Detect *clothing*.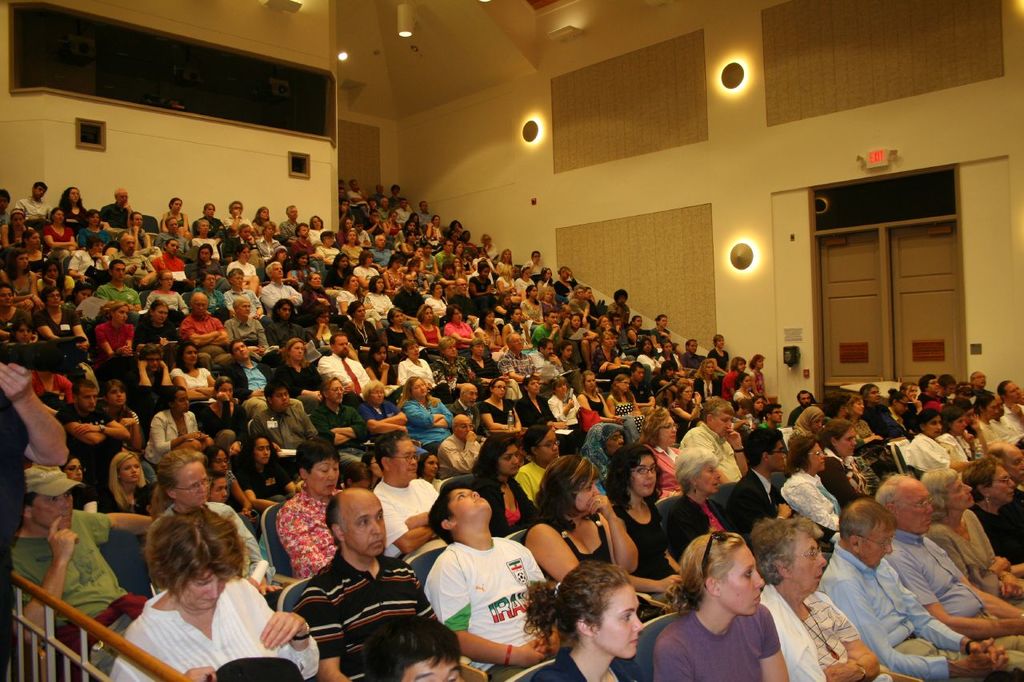
Detected at (x1=978, y1=417, x2=1010, y2=457).
